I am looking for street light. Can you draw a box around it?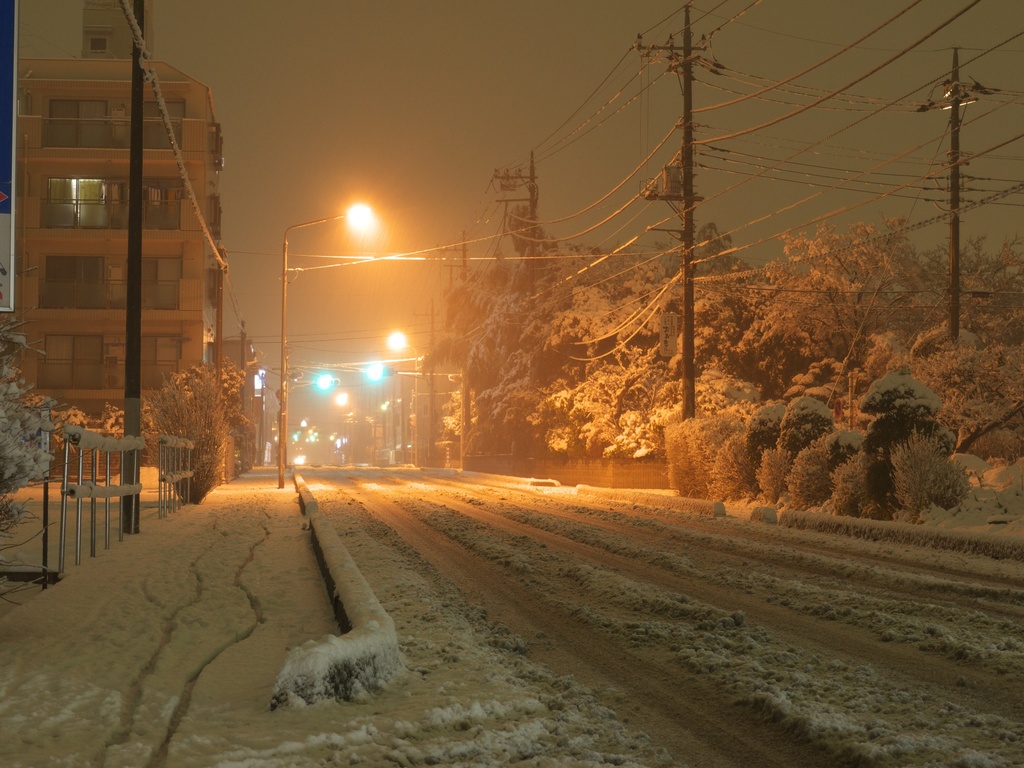
Sure, the bounding box is l=278, t=198, r=376, b=488.
